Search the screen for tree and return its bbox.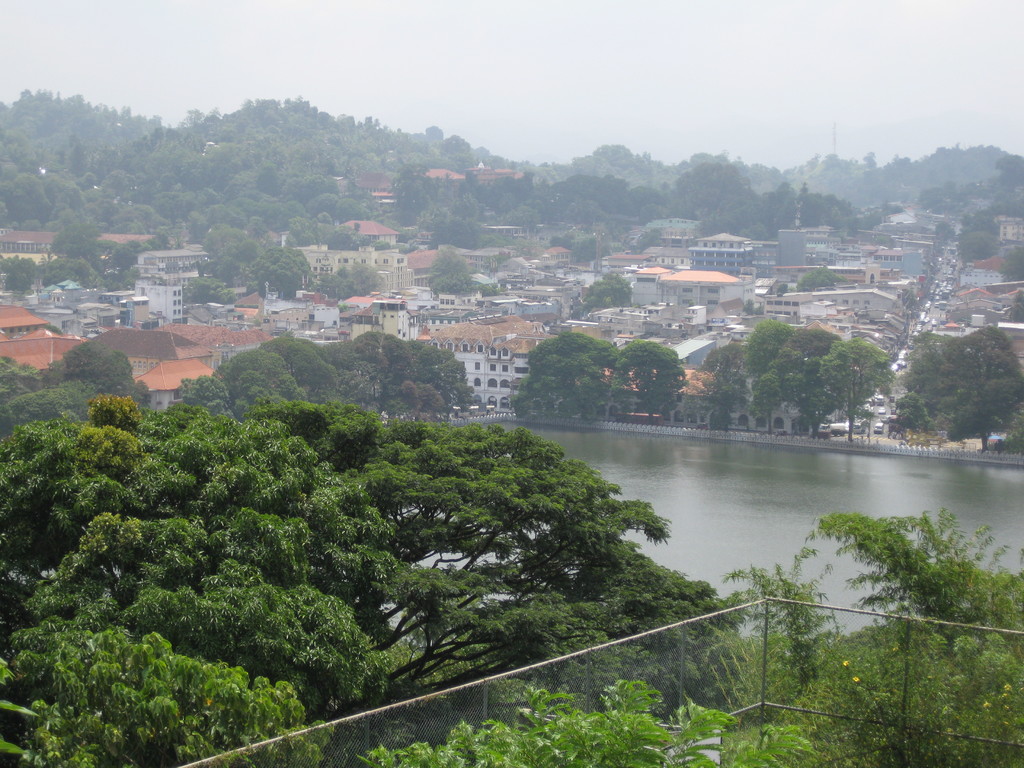
Found: [left=792, top=360, right=841, bottom=435].
